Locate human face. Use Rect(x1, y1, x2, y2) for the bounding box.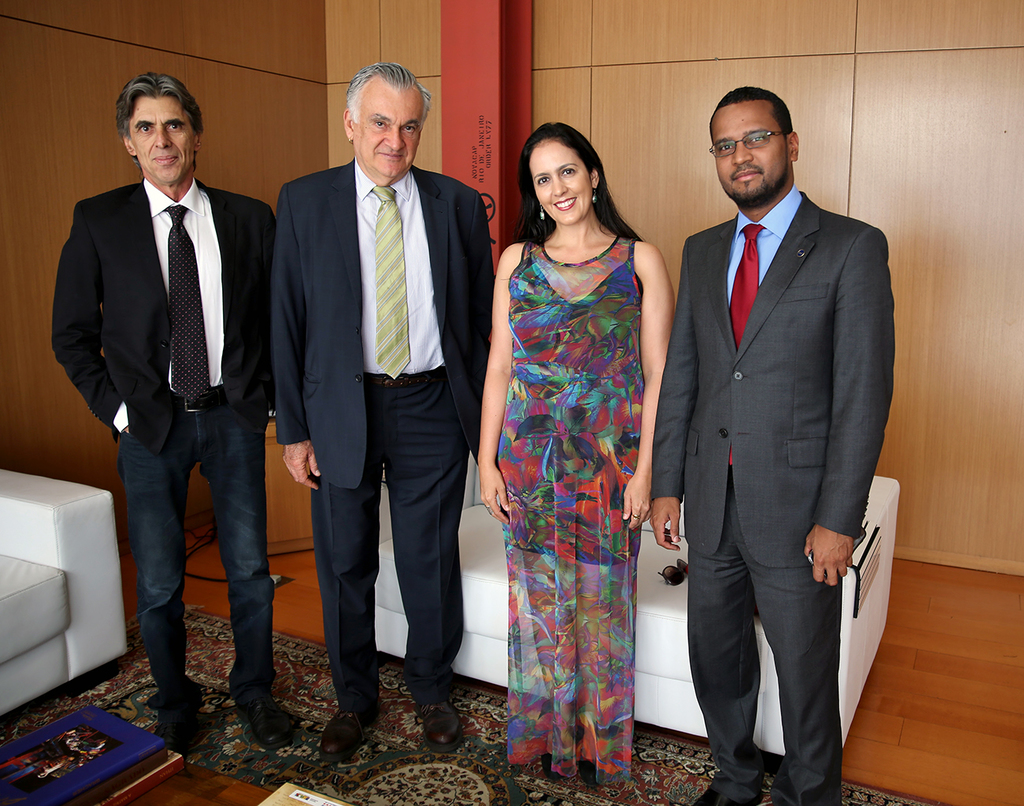
Rect(351, 89, 423, 178).
